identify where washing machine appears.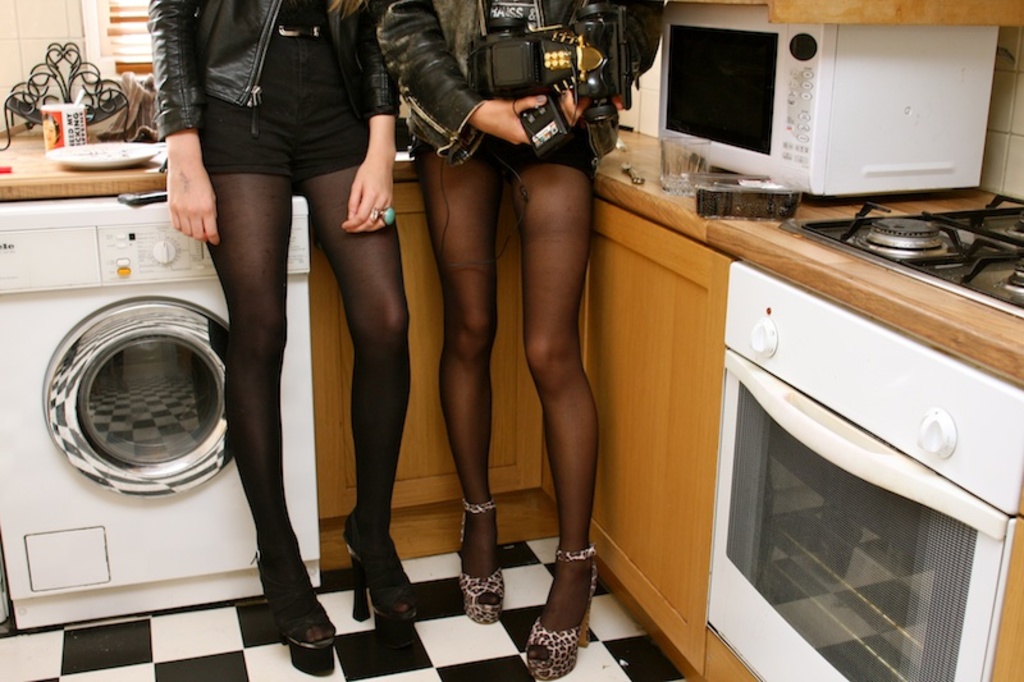
Appears at {"left": 0, "top": 191, "right": 321, "bottom": 628}.
